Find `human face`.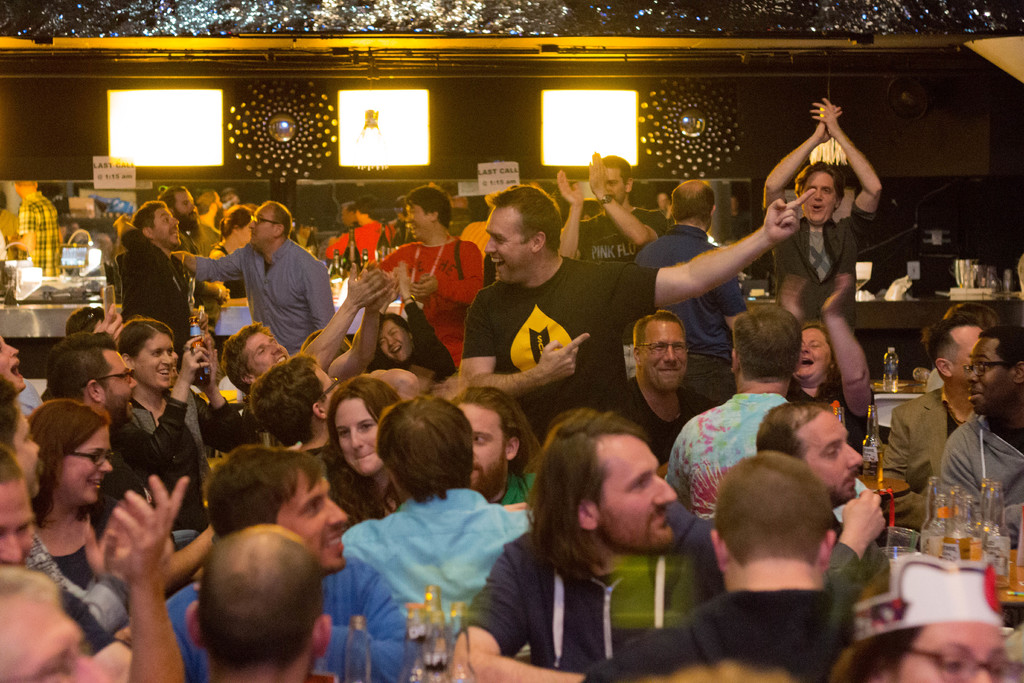
bbox=(809, 415, 865, 500).
